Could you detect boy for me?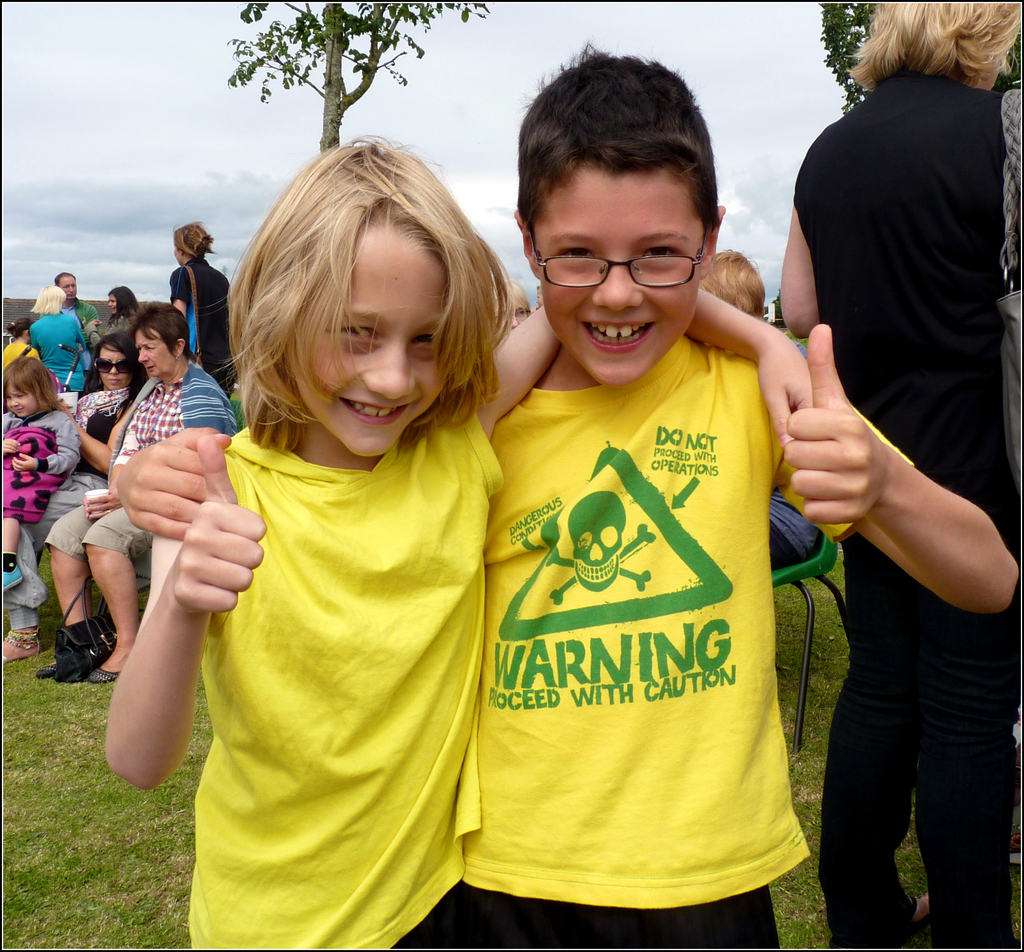
Detection result: bbox=[117, 40, 1023, 951].
